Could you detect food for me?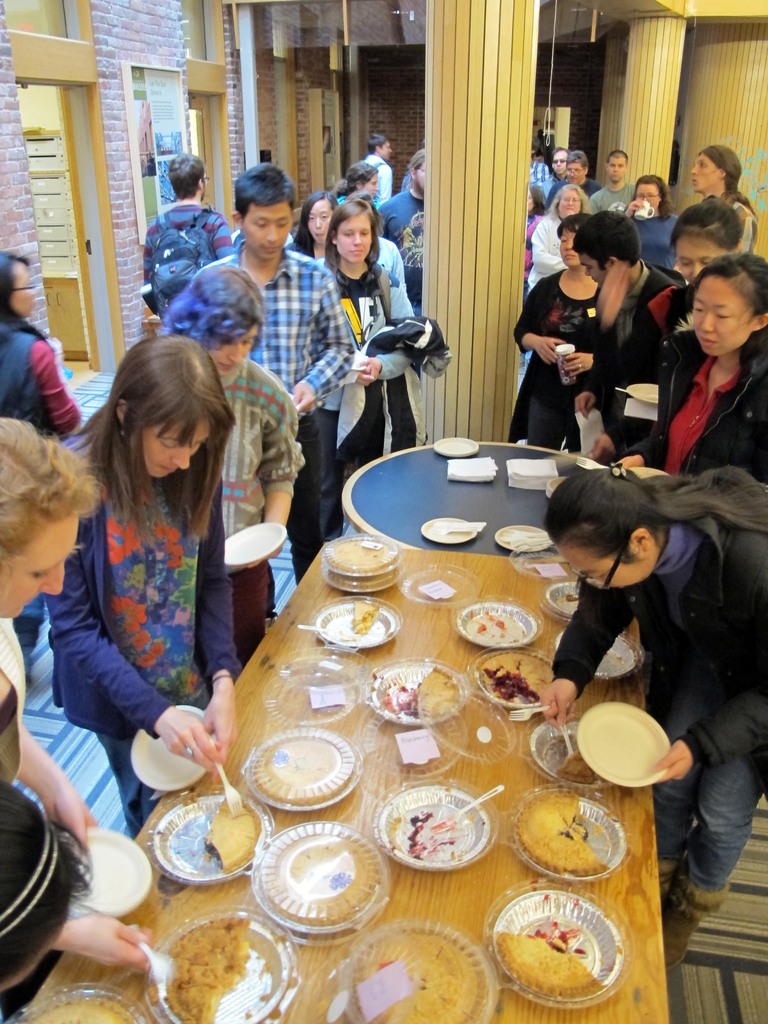
Detection result: (left=464, top=604, right=527, bottom=644).
